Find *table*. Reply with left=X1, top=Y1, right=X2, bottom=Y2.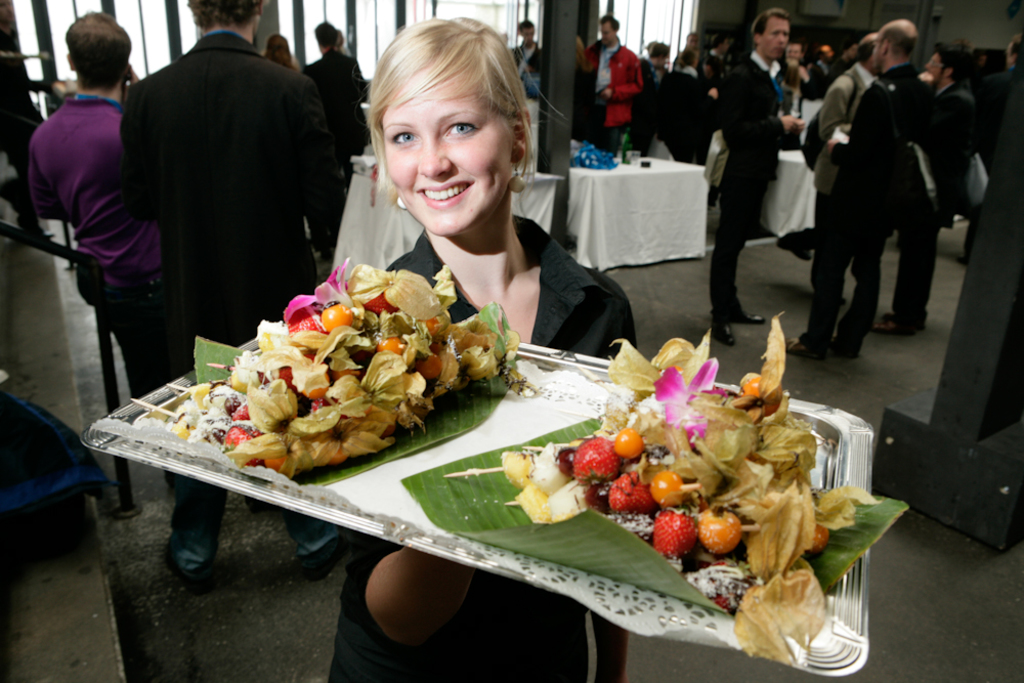
left=568, top=150, right=709, bottom=271.
